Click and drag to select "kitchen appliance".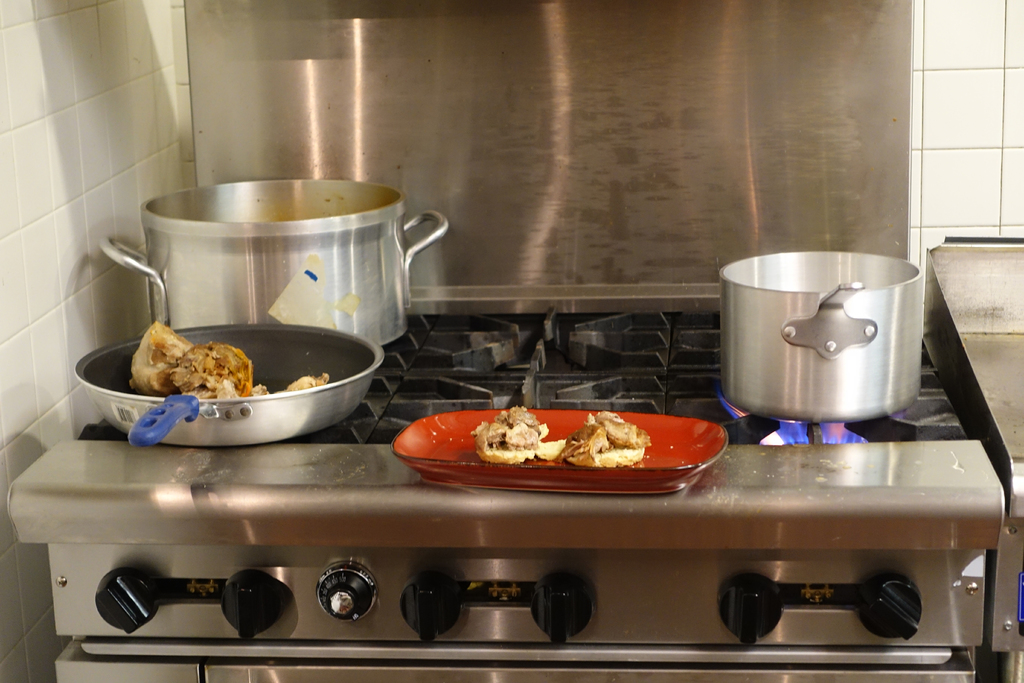
Selection: 721, 249, 922, 422.
